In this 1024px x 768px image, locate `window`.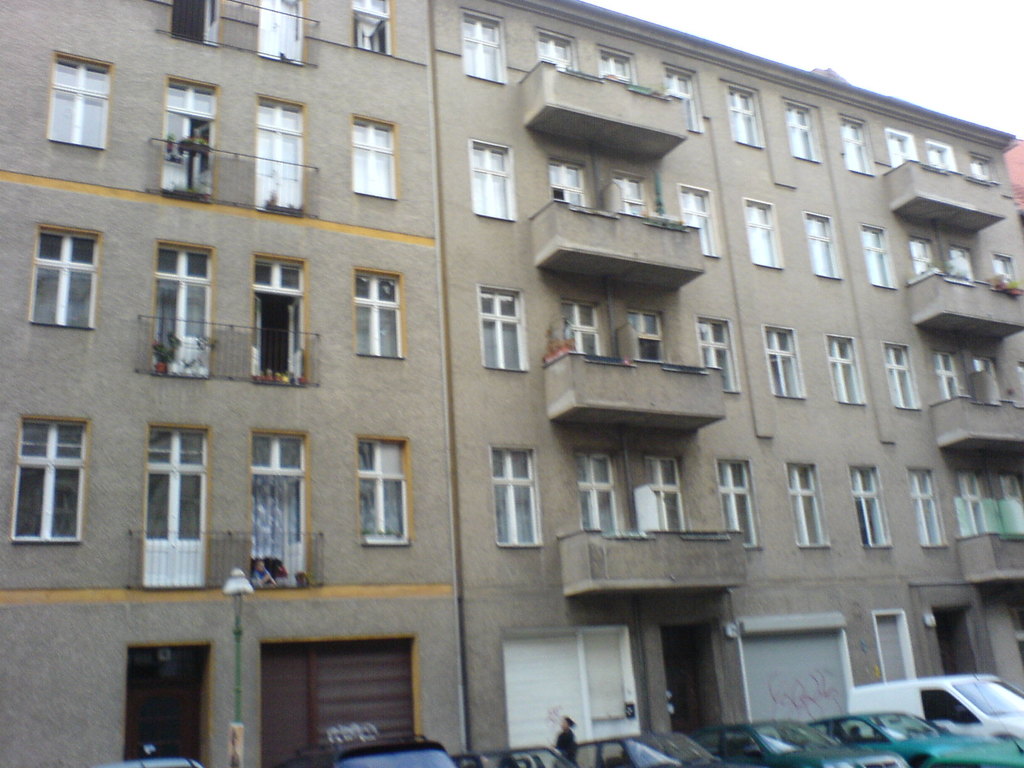
Bounding box: select_region(964, 480, 988, 529).
